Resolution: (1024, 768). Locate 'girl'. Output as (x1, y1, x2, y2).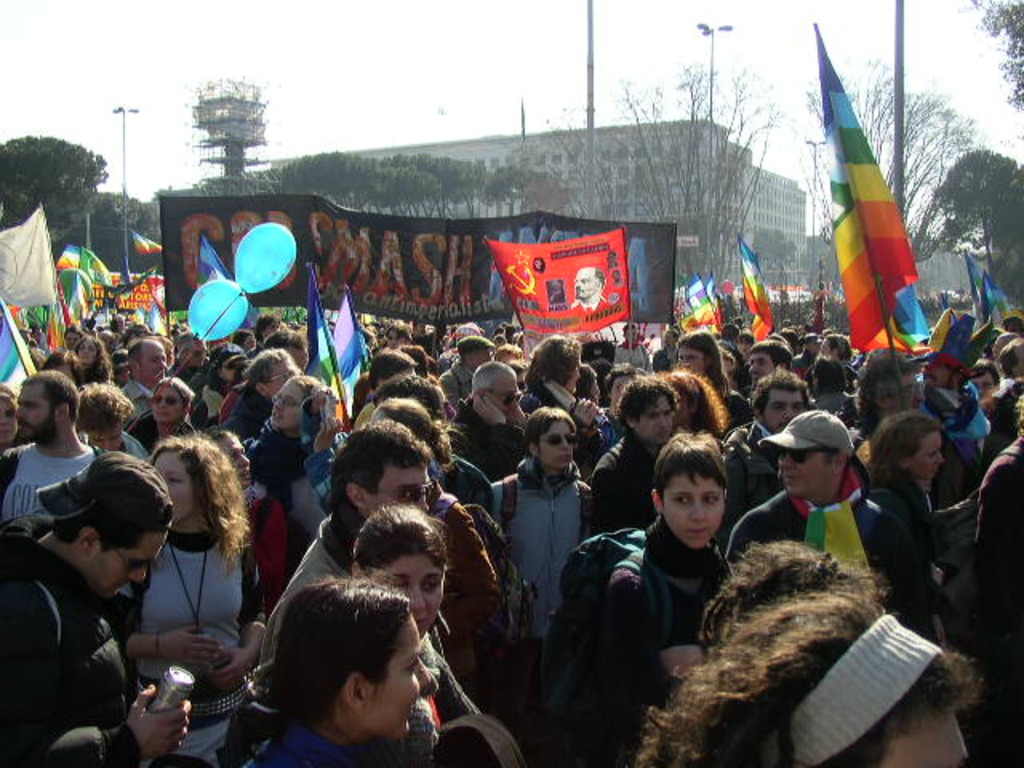
(634, 578, 981, 766).
